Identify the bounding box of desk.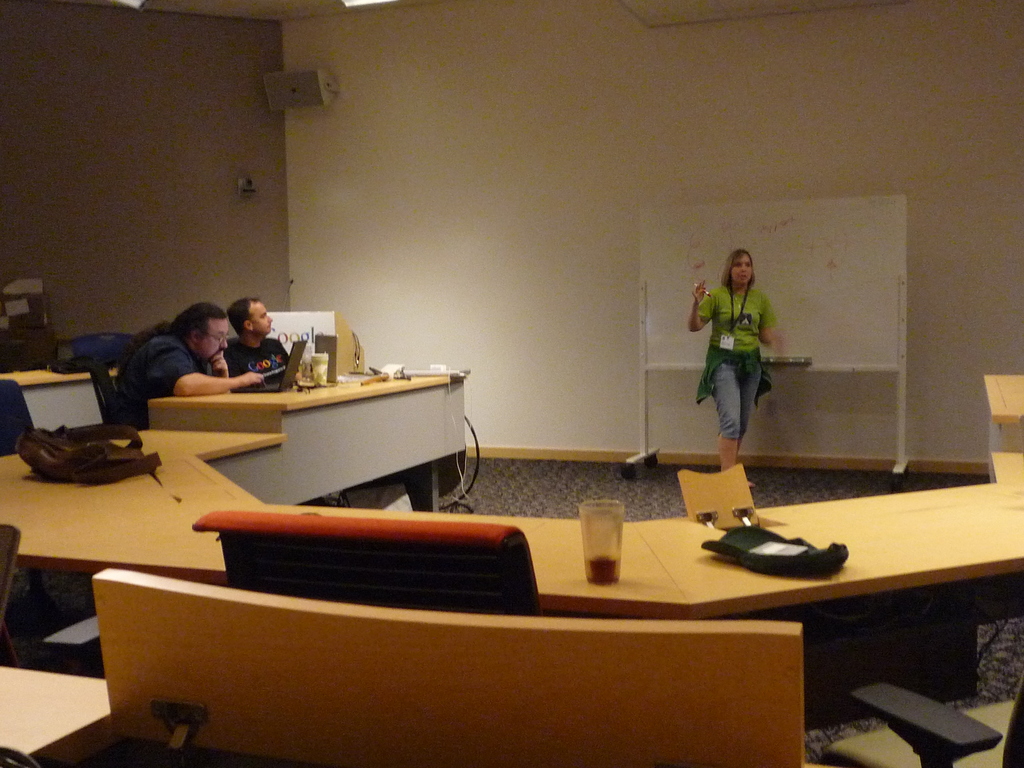
x1=0 y1=430 x2=1023 y2=714.
